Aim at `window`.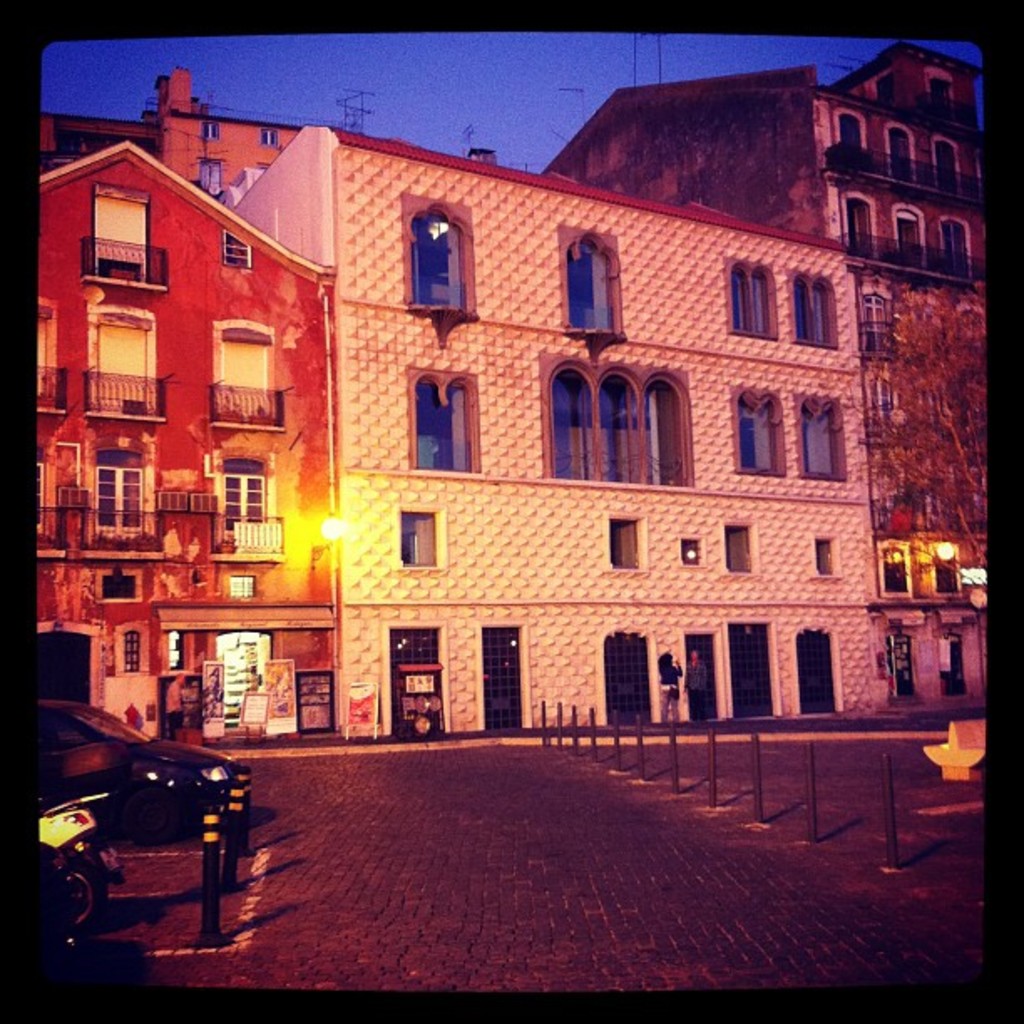
Aimed at [x1=932, y1=549, x2=960, y2=599].
